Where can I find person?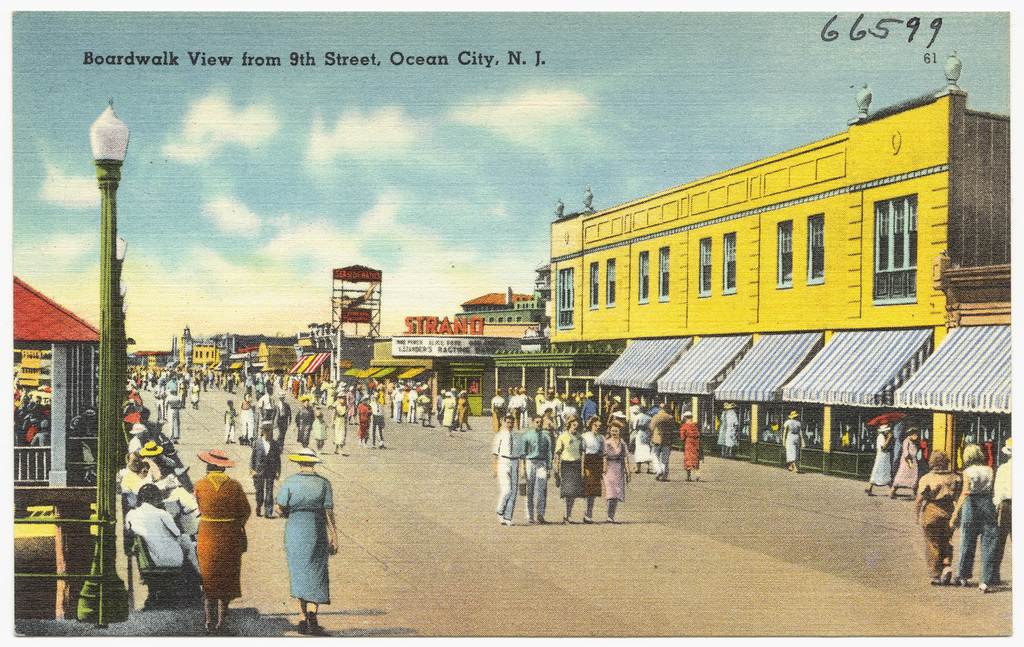
You can find it at (919, 455, 959, 582).
